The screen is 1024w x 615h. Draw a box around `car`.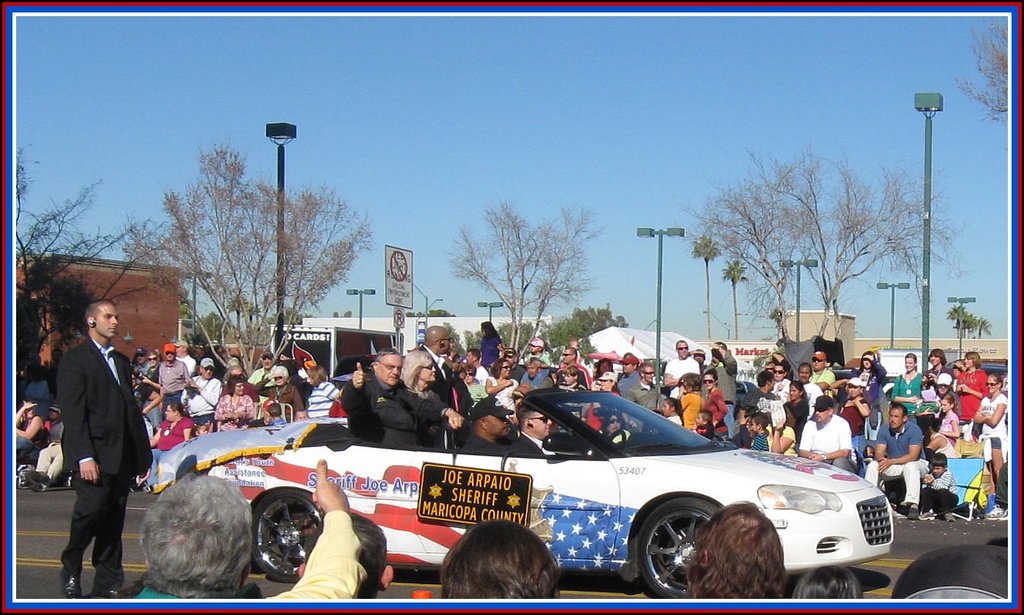
detection(662, 381, 755, 411).
